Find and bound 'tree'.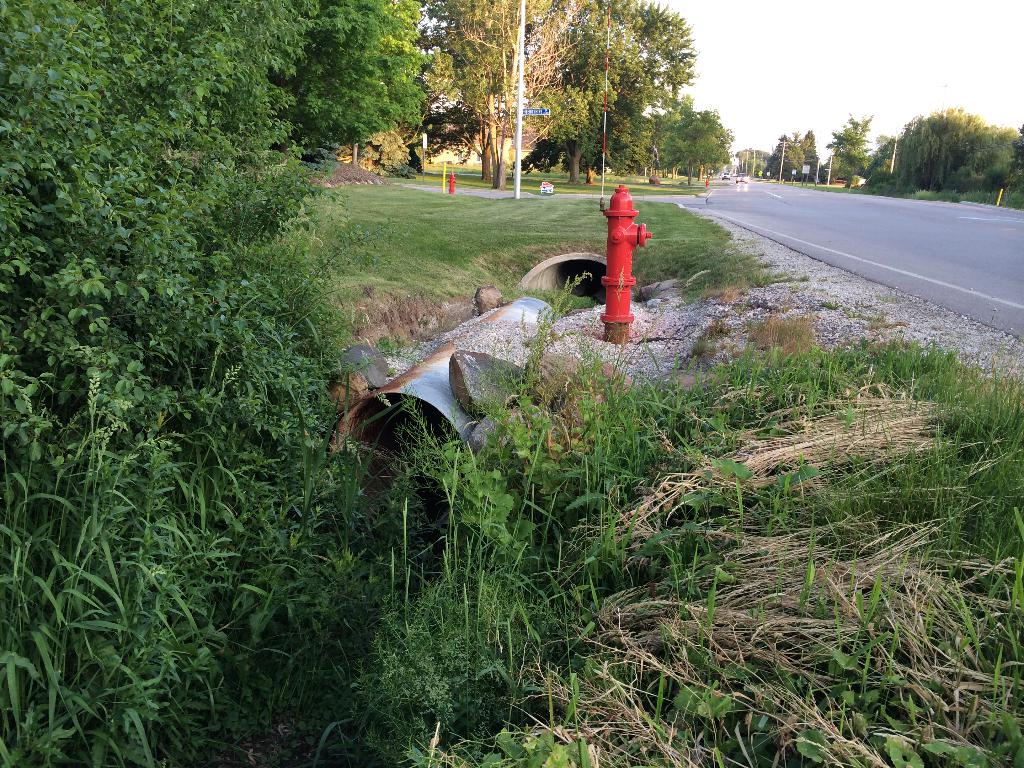
Bound: 877 113 1023 204.
